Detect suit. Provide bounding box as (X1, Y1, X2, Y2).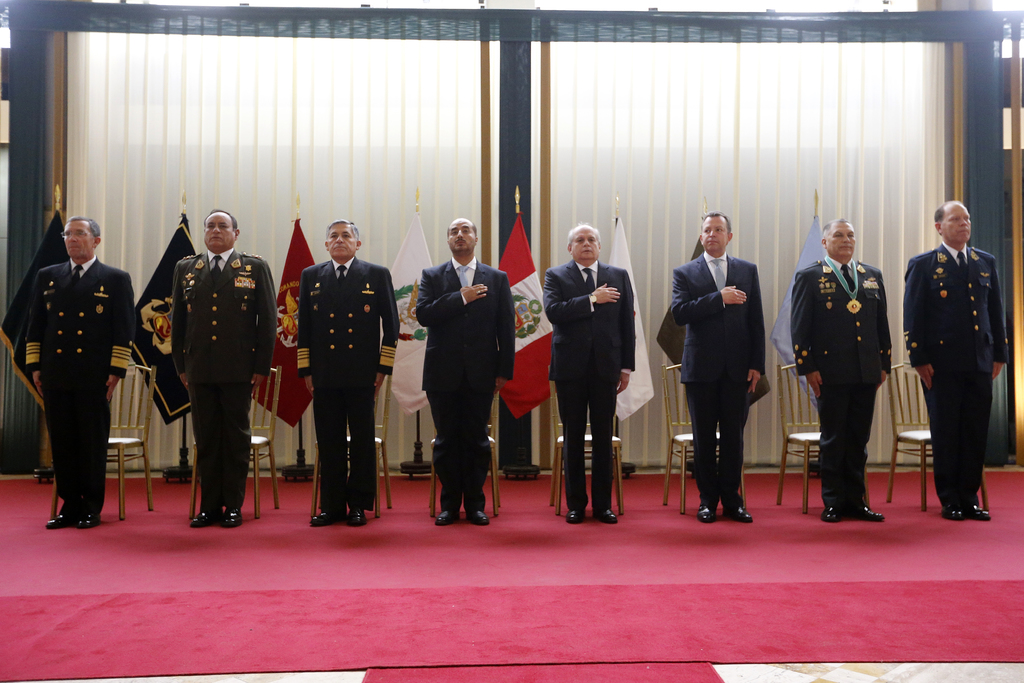
(675, 254, 780, 499).
